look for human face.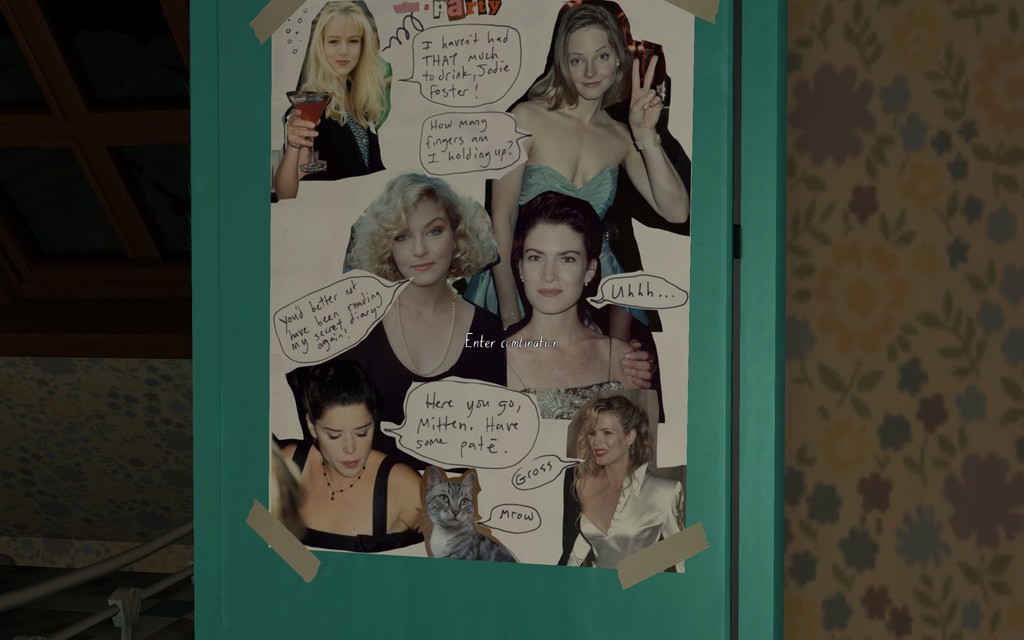
Found: crop(392, 201, 452, 285).
